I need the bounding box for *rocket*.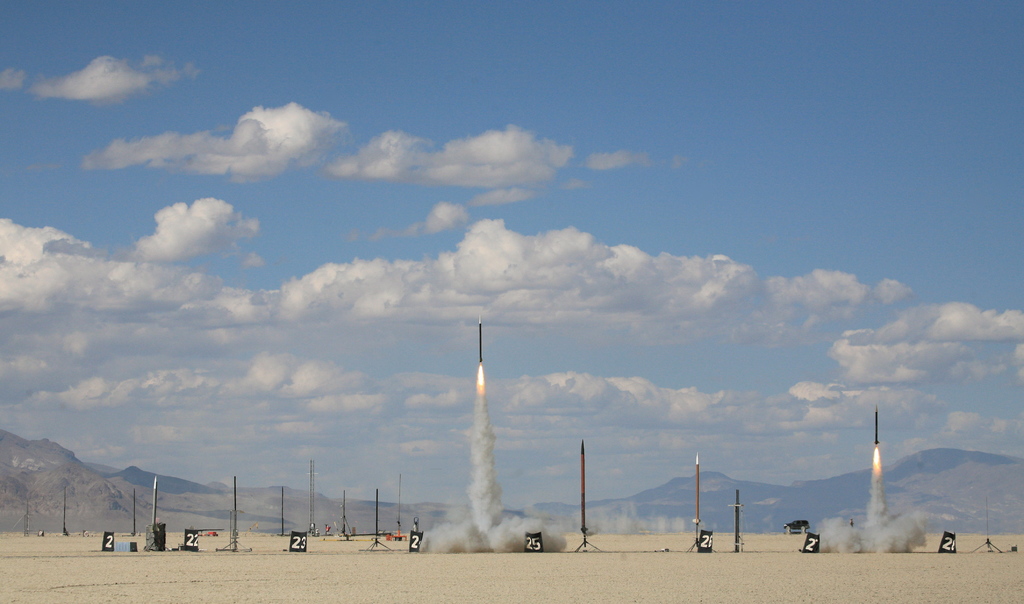
Here it is: {"left": 875, "top": 404, "right": 879, "bottom": 446}.
